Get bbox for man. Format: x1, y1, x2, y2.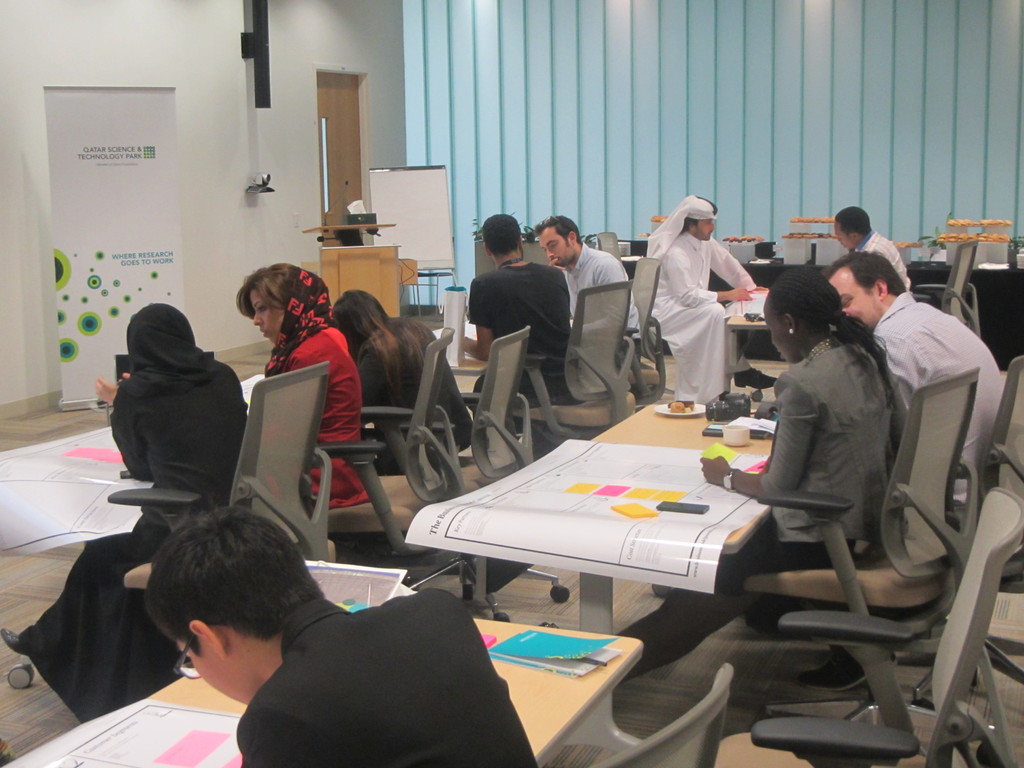
833, 206, 915, 285.
